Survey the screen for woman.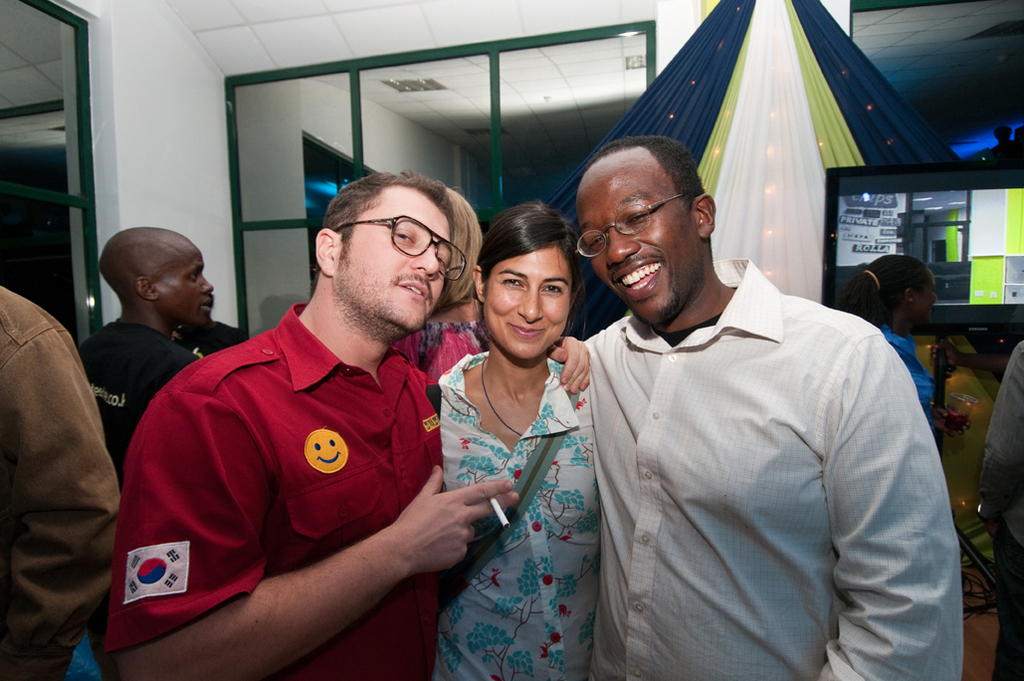
Survey found: box(417, 180, 622, 678).
